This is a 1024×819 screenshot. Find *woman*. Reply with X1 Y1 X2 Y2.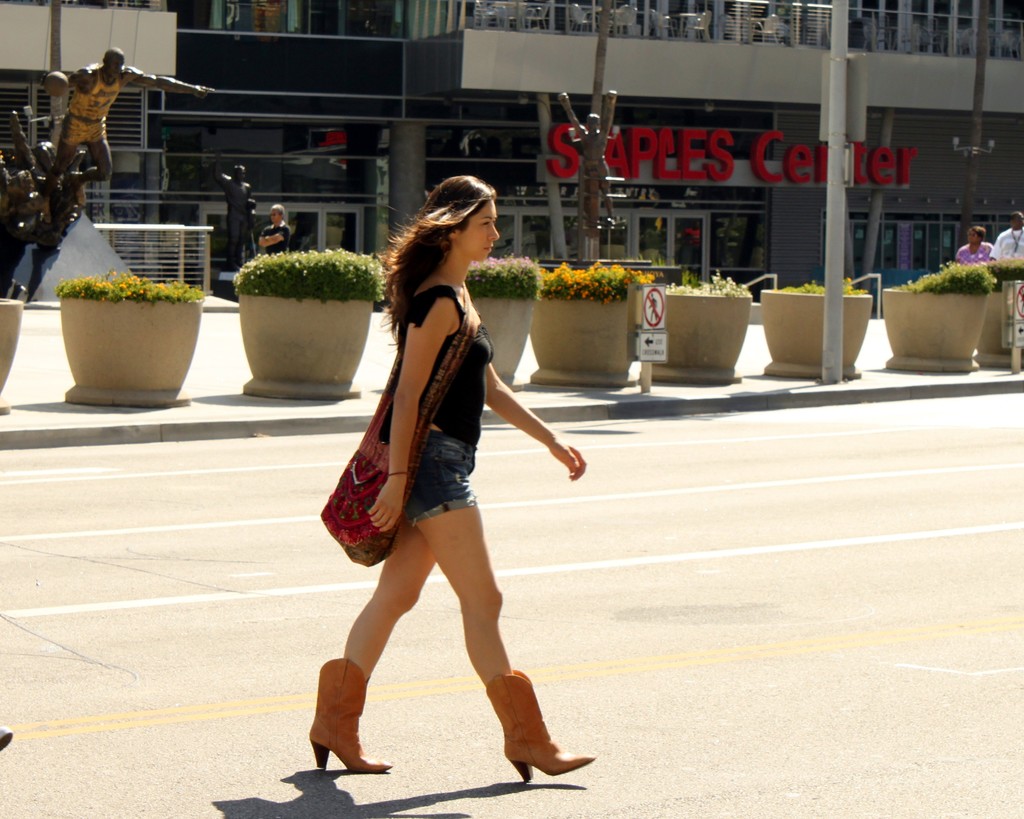
311 183 566 770.
